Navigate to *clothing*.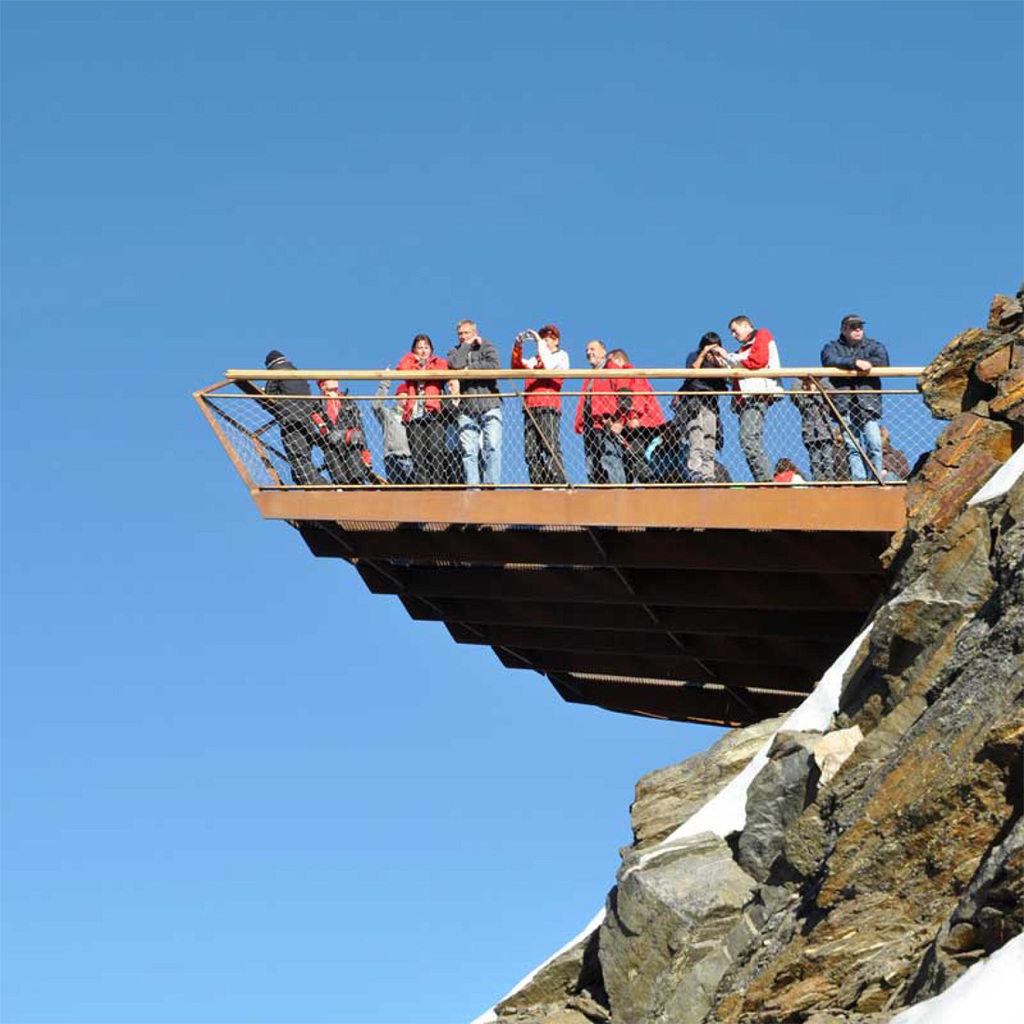
Navigation target: 820,337,891,480.
